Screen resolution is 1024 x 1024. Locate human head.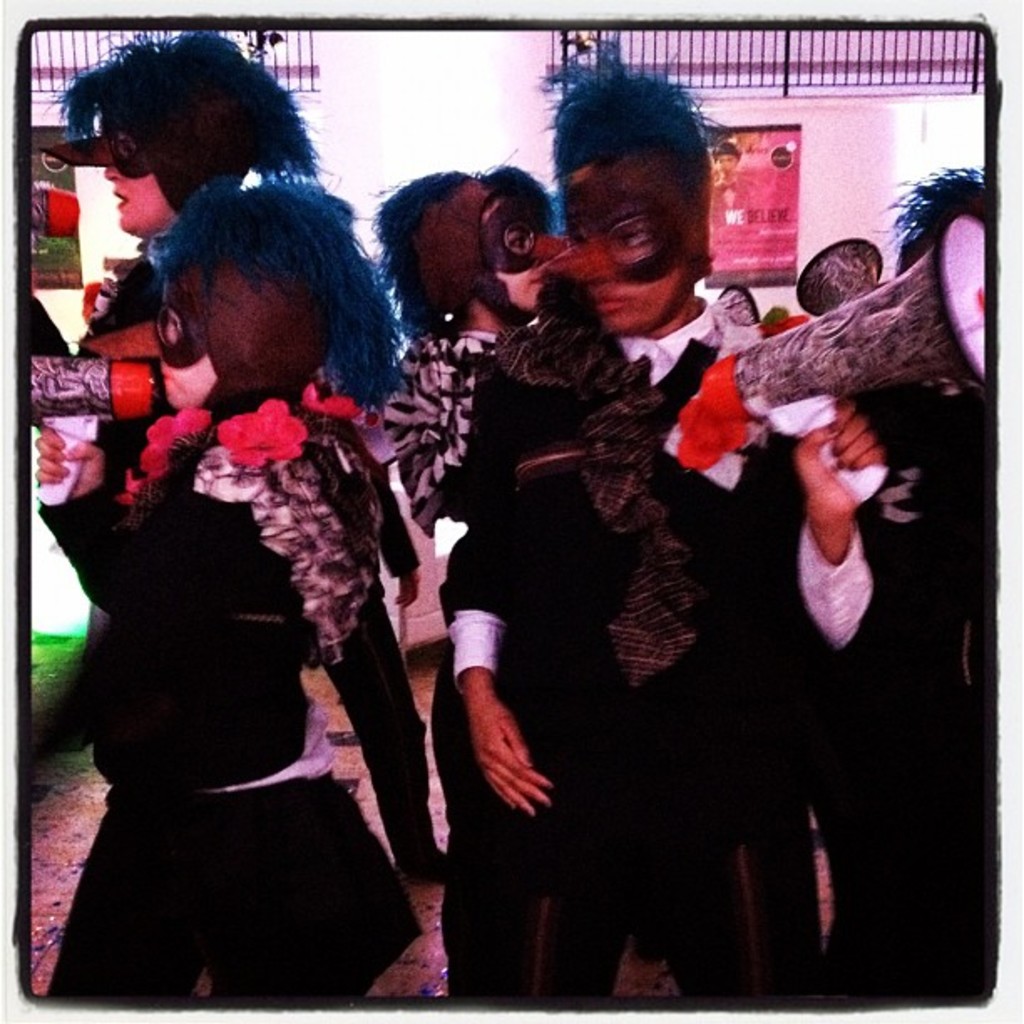
rect(44, 32, 315, 241).
